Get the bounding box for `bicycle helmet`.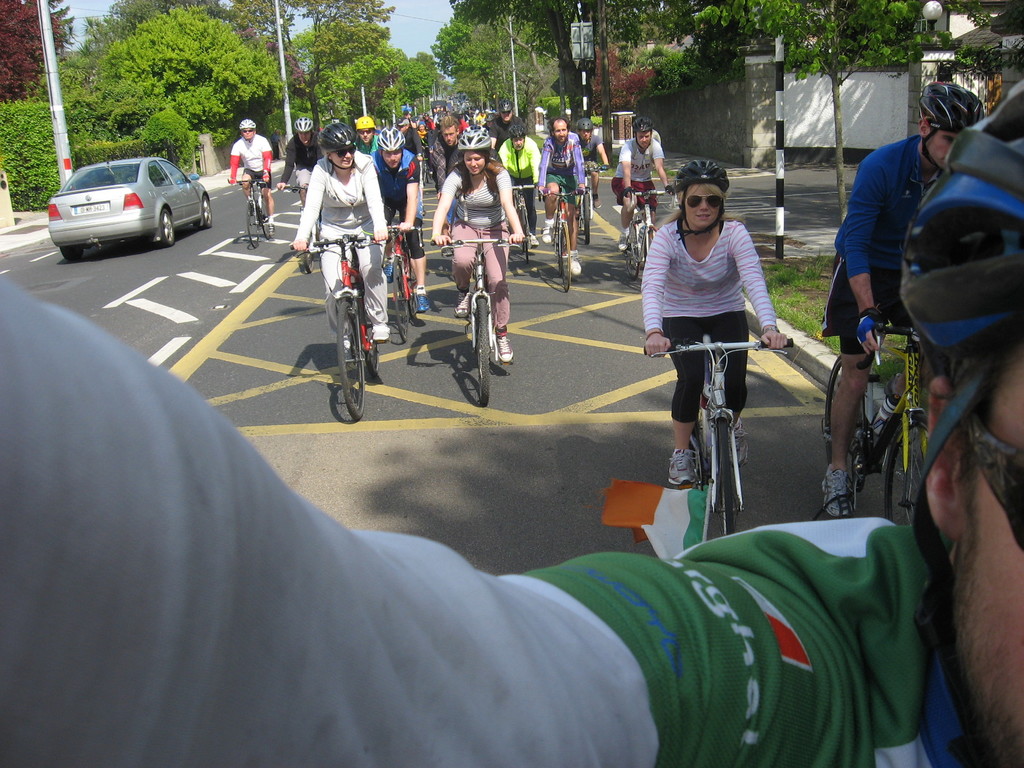
rect(294, 113, 318, 150).
